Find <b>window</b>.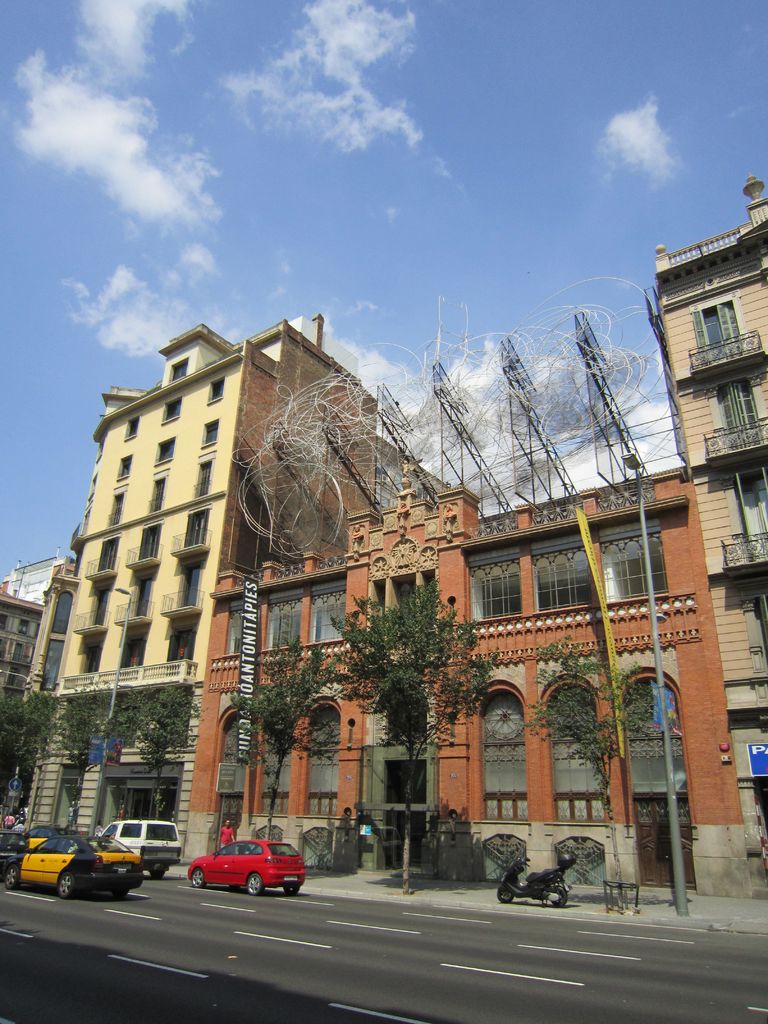
x1=86 y1=534 x2=119 y2=581.
